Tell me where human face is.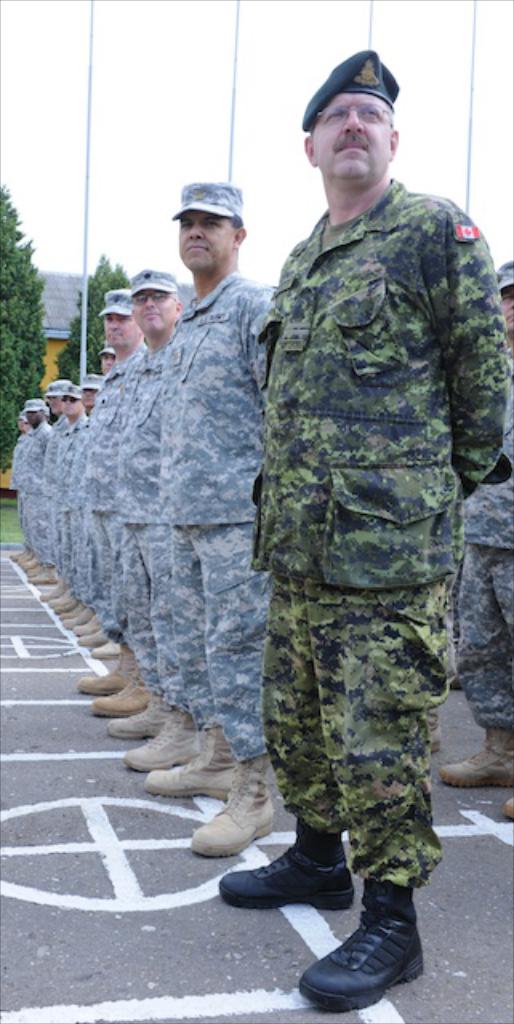
human face is at 500,285,512,320.
